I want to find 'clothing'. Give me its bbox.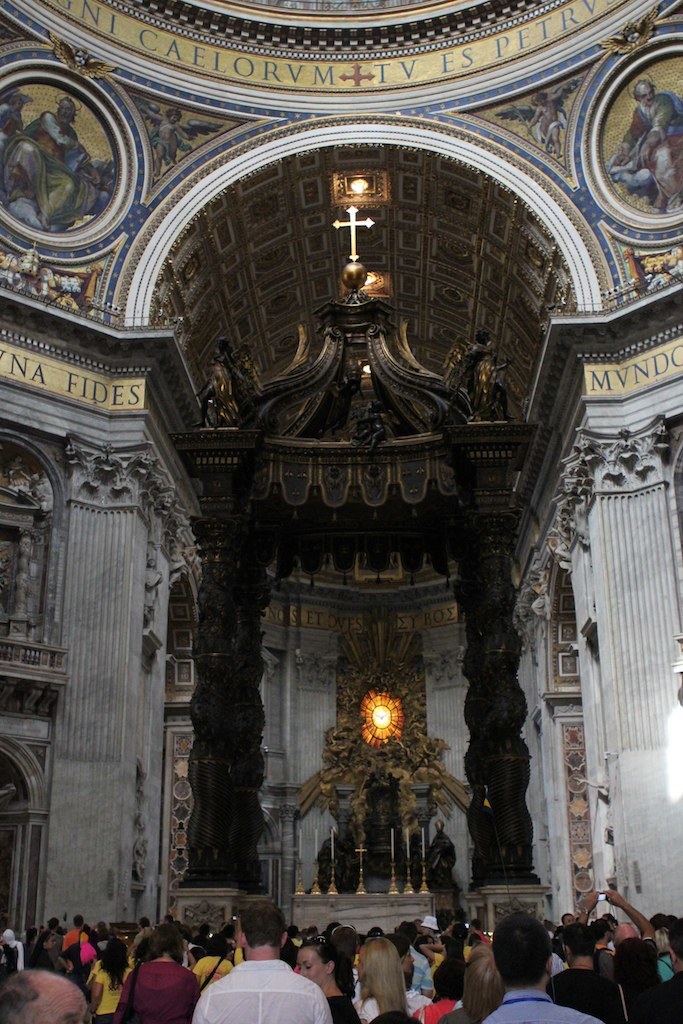
[x1=188, y1=955, x2=232, y2=994].
